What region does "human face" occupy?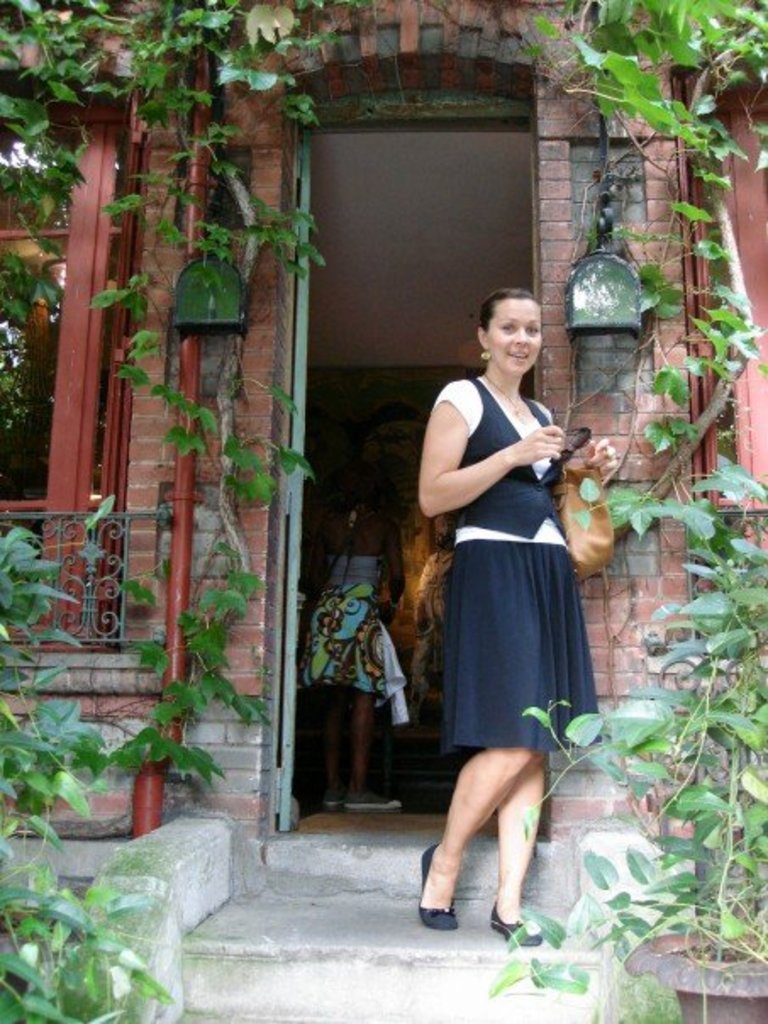
[left=488, top=298, right=543, bottom=375].
